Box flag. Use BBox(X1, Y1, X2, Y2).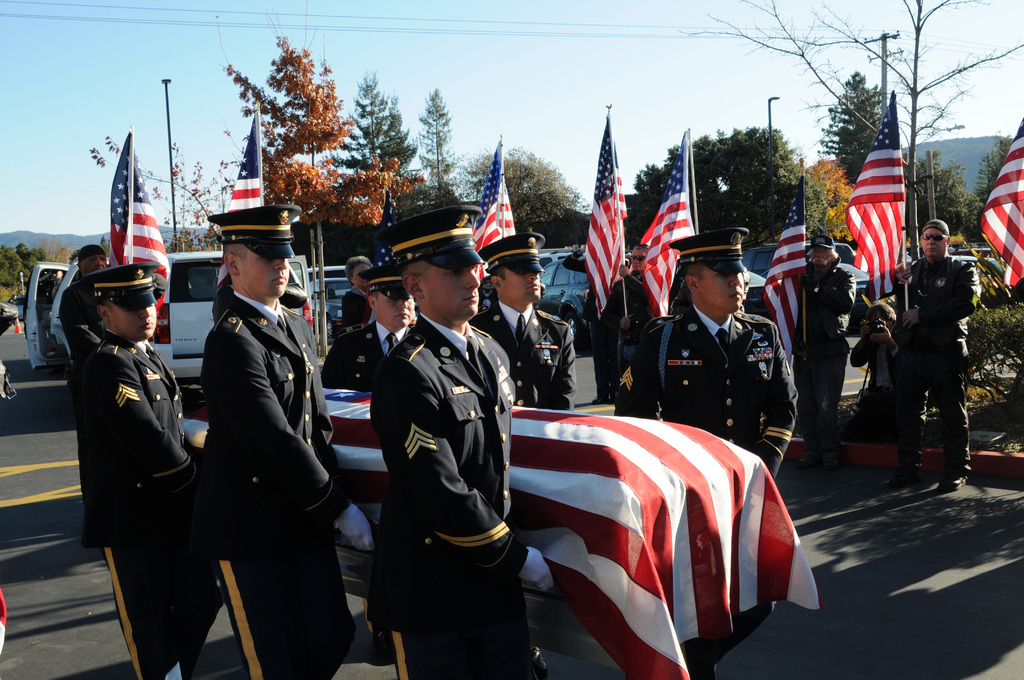
BBox(460, 133, 513, 259).
